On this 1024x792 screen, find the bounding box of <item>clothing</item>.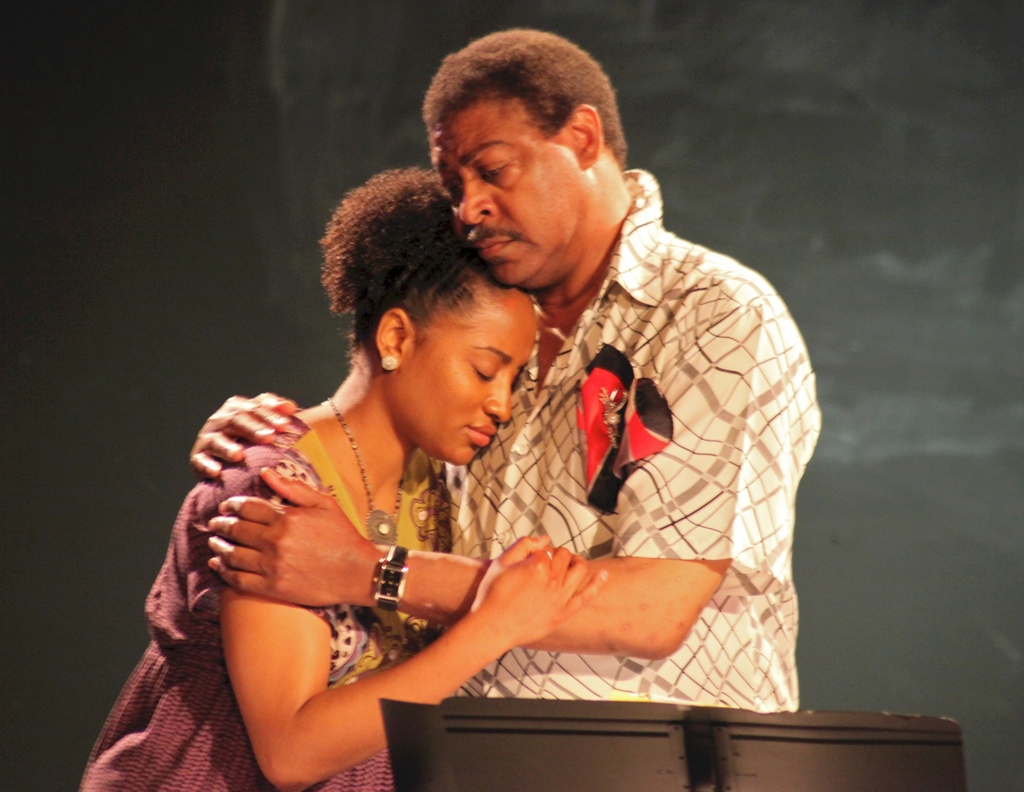
Bounding box: crop(437, 167, 822, 712).
